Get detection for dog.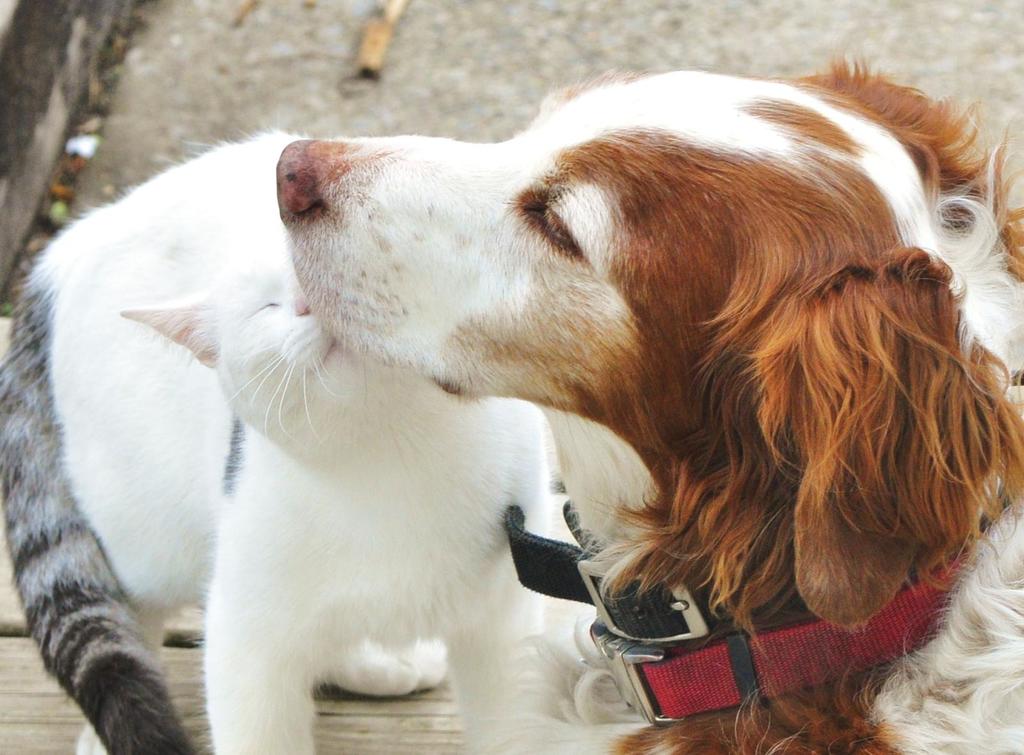
Detection: (275, 53, 1023, 754).
